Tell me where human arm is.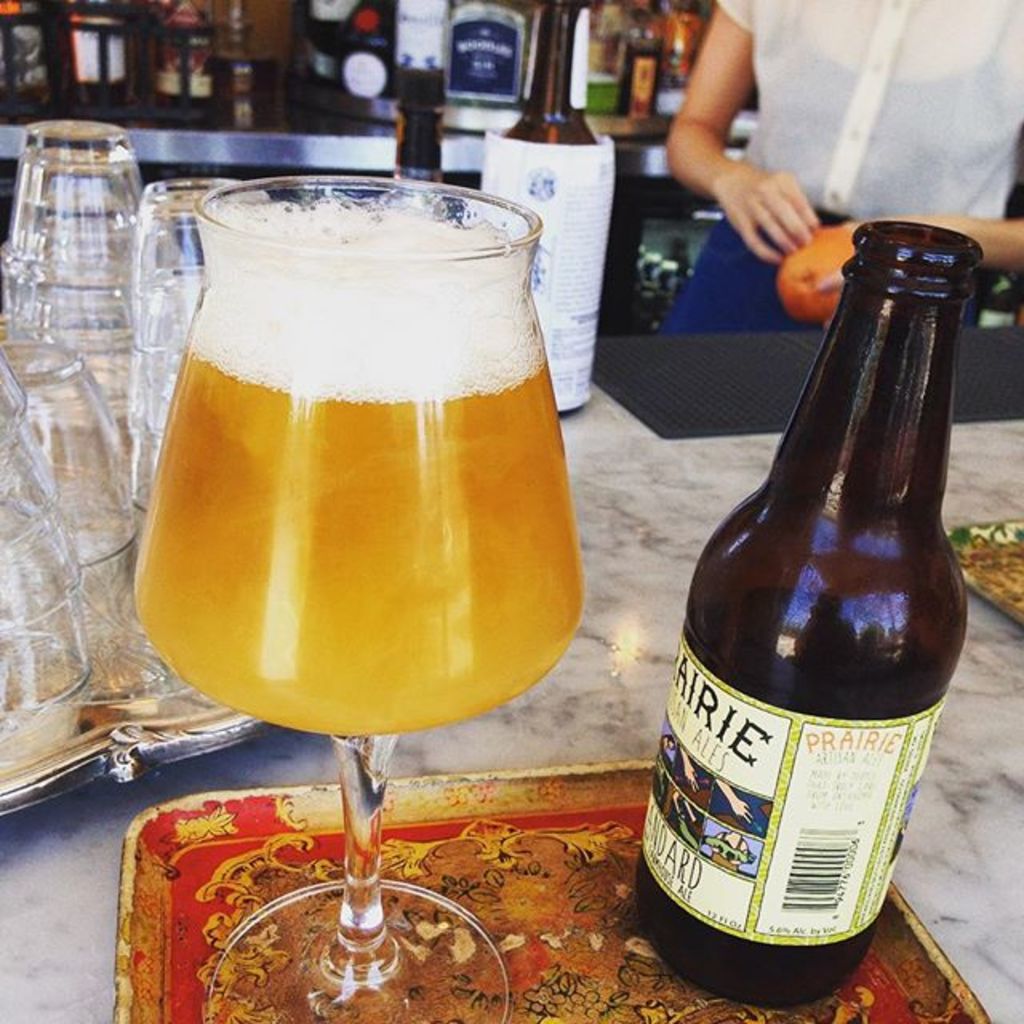
human arm is at [718,774,755,822].
